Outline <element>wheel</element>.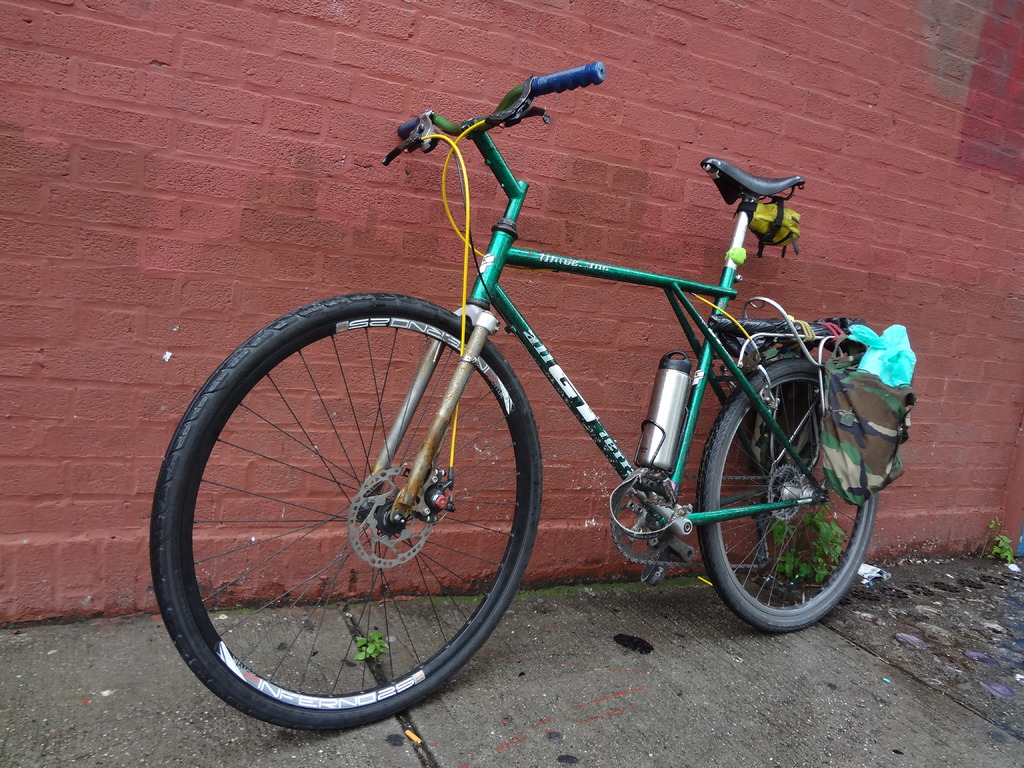
Outline: bbox=[169, 280, 545, 726].
